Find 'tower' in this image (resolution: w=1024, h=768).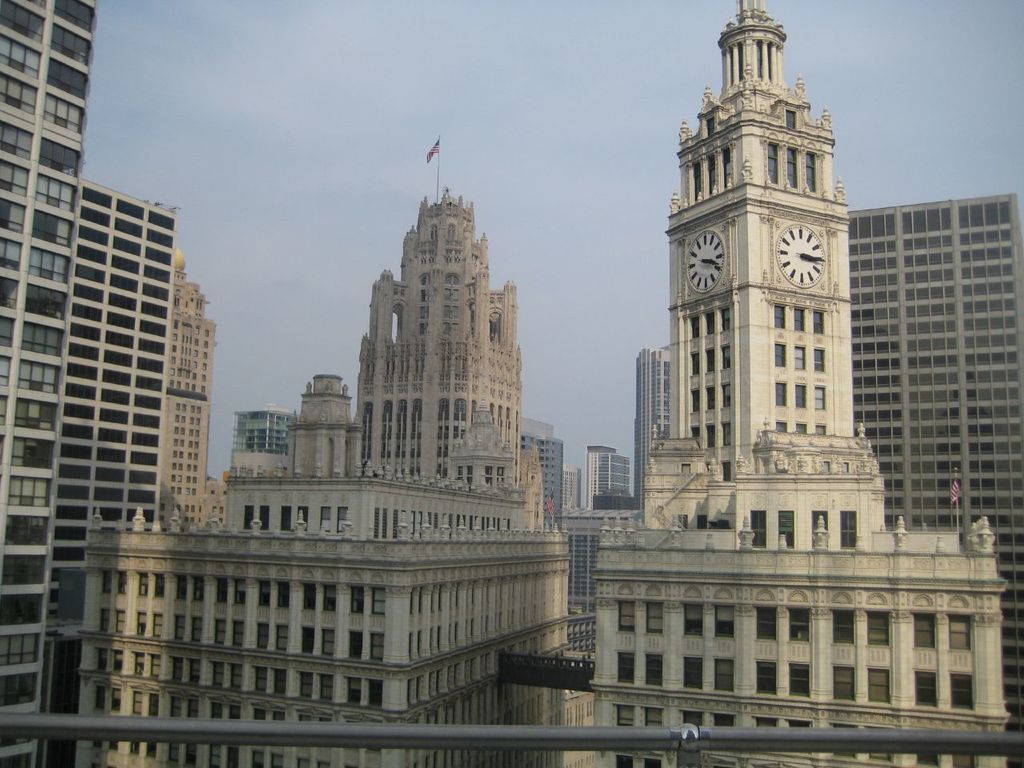
region(530, 17, 972, 730).
